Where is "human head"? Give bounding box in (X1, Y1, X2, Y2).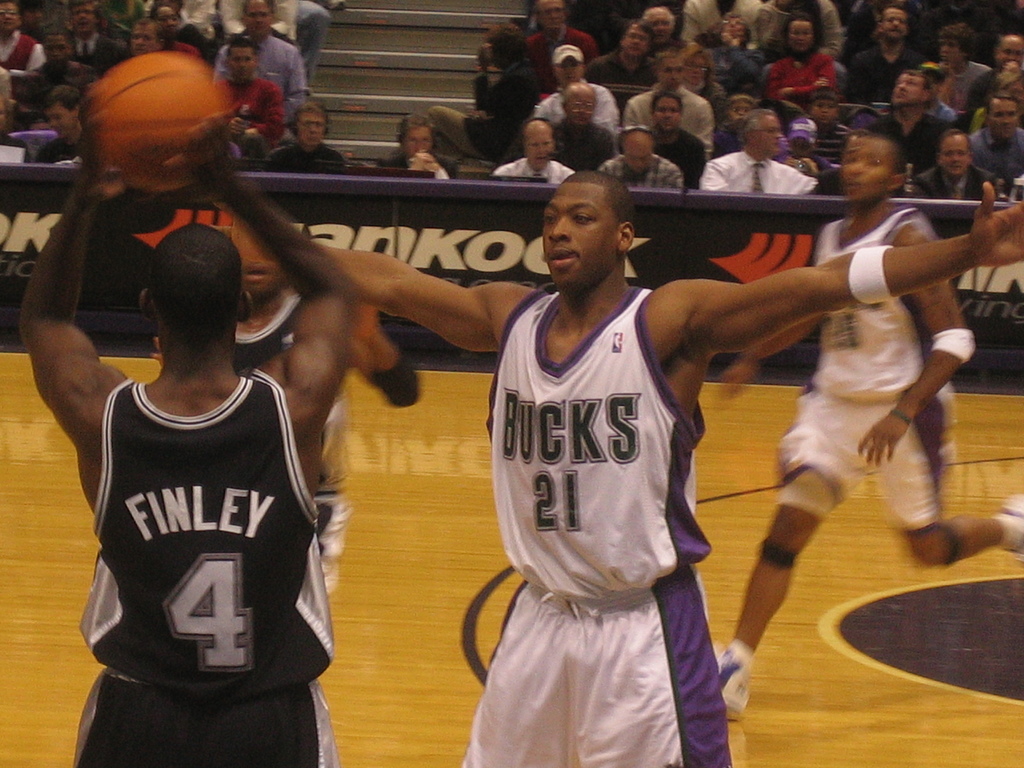
(835, 130, 902, 208).
